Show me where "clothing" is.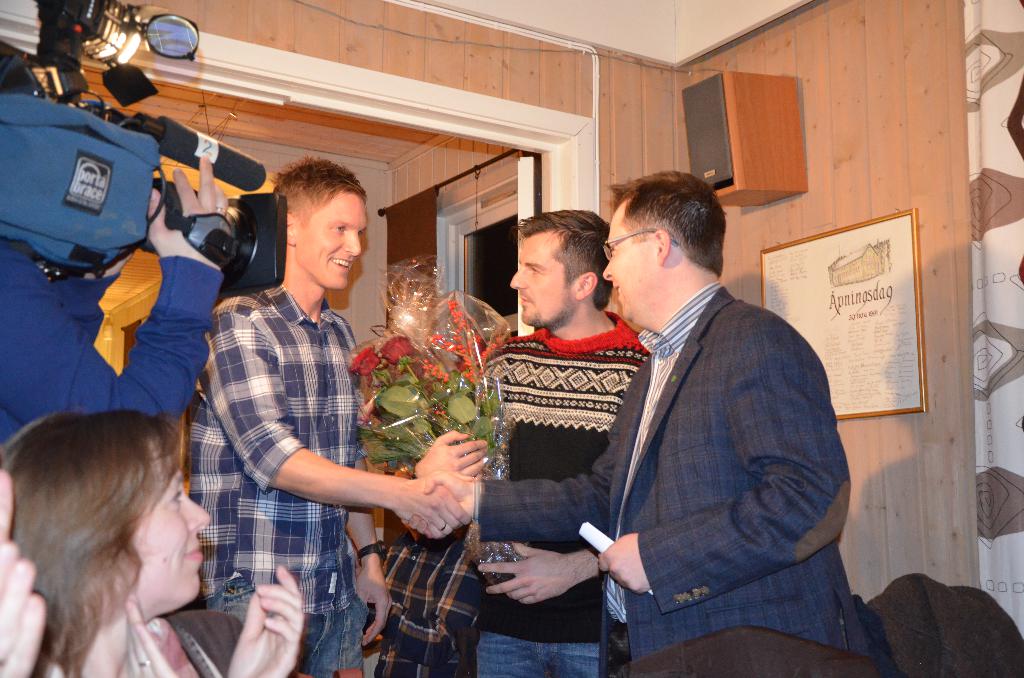
"clothing" is at 481,278,890,667.
